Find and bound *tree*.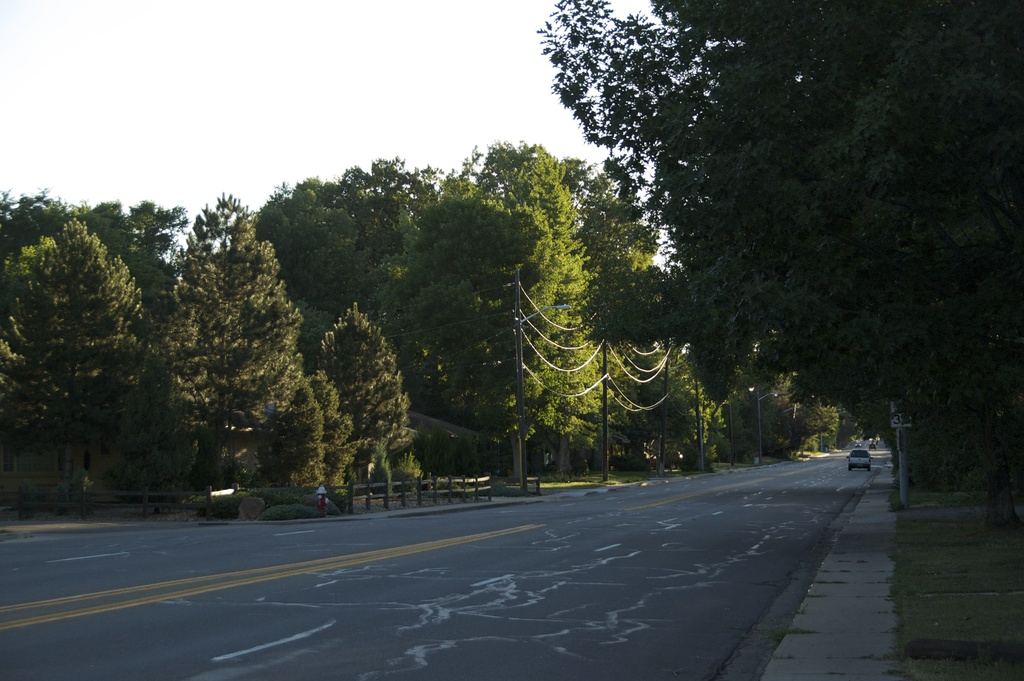
Bound: pyautogui.locateOnScreen(536, 0, 1023, 519).
